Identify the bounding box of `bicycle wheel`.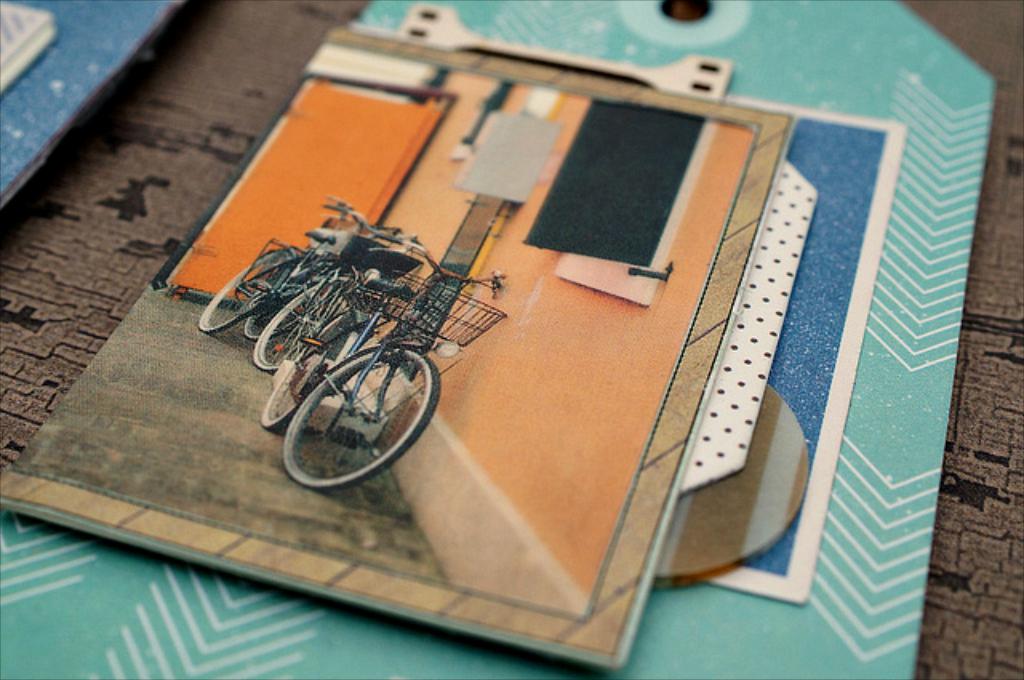
246 253 307 342.
